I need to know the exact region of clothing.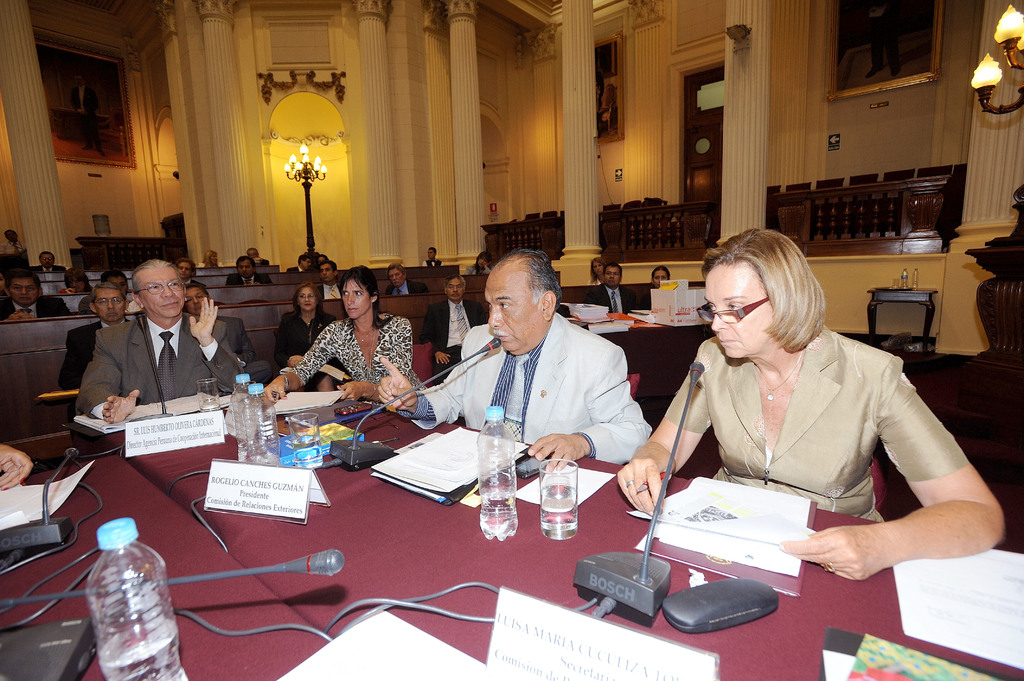
Region: [0, 292, 72, 321].
